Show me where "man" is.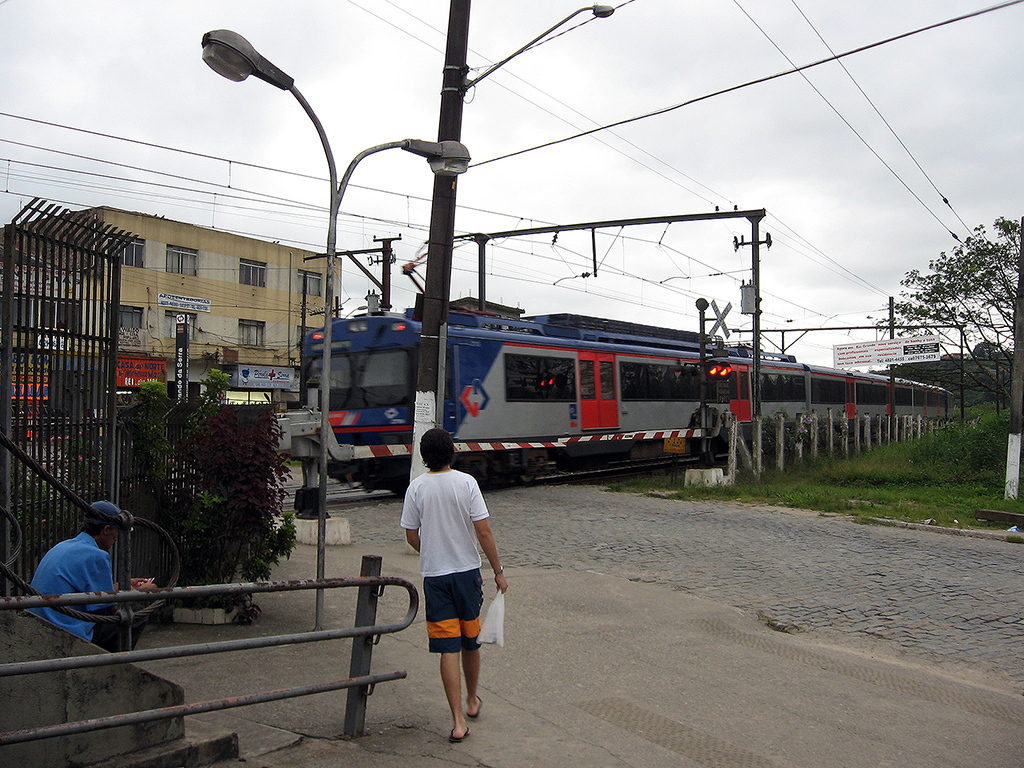
"man" is at x1=397, y1=438, x2=500, y2=749.
